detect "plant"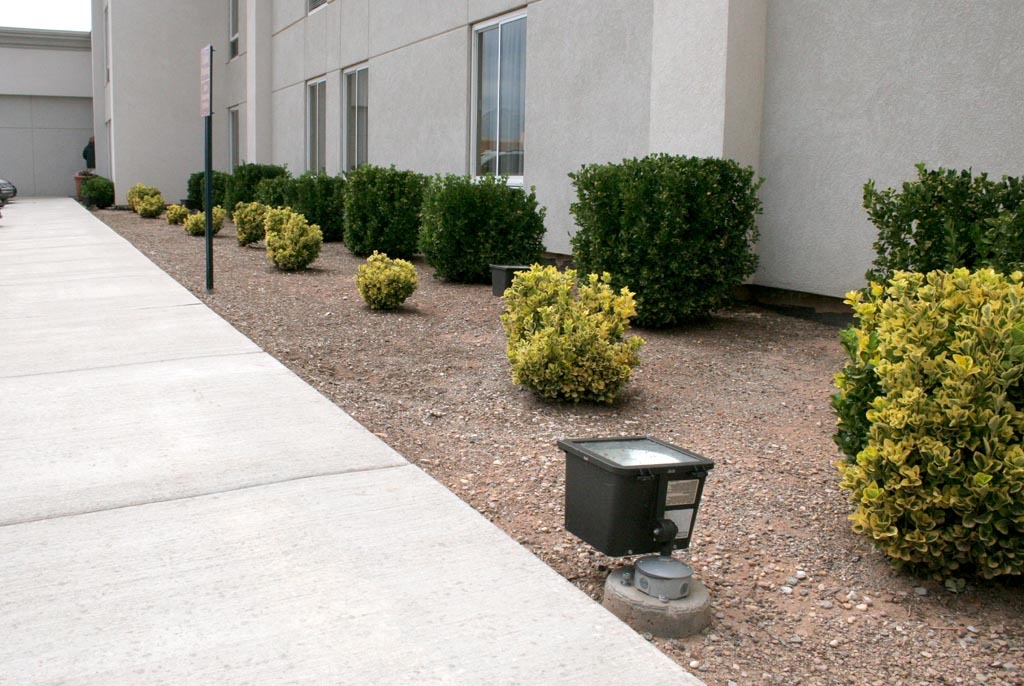
{"x1": 201, "y1": 173, "x2": 232, "y2": 202}
